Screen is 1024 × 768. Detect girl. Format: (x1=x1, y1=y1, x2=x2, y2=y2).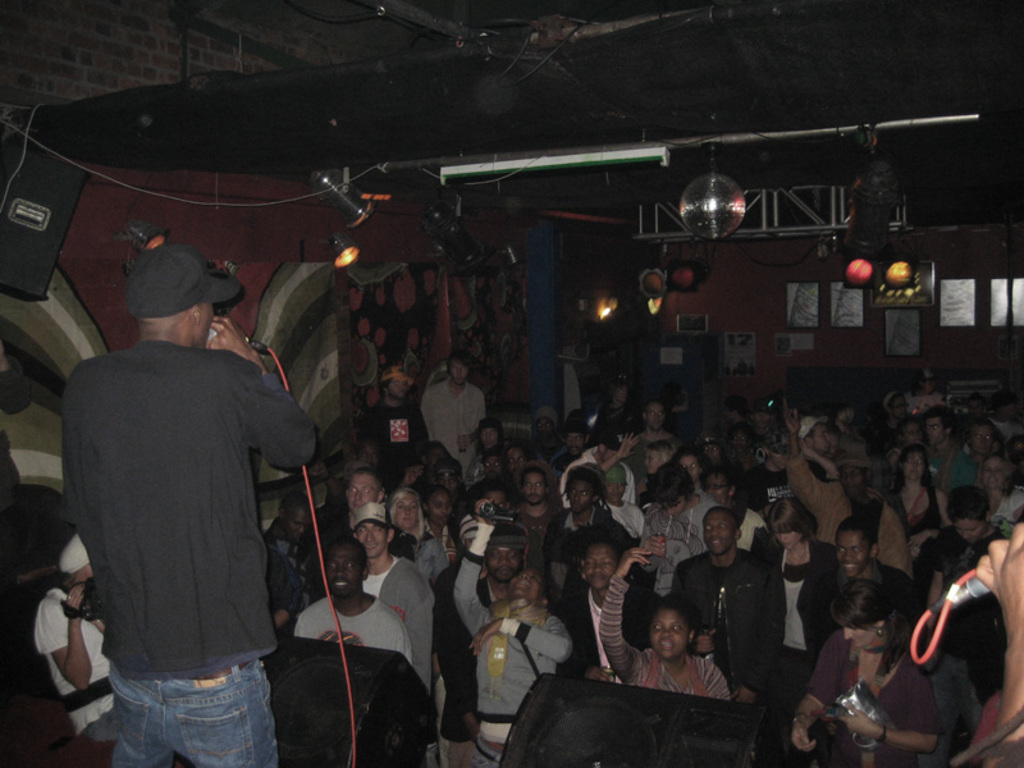
(x1=974, y1=453, x2=1023, y2=525).
